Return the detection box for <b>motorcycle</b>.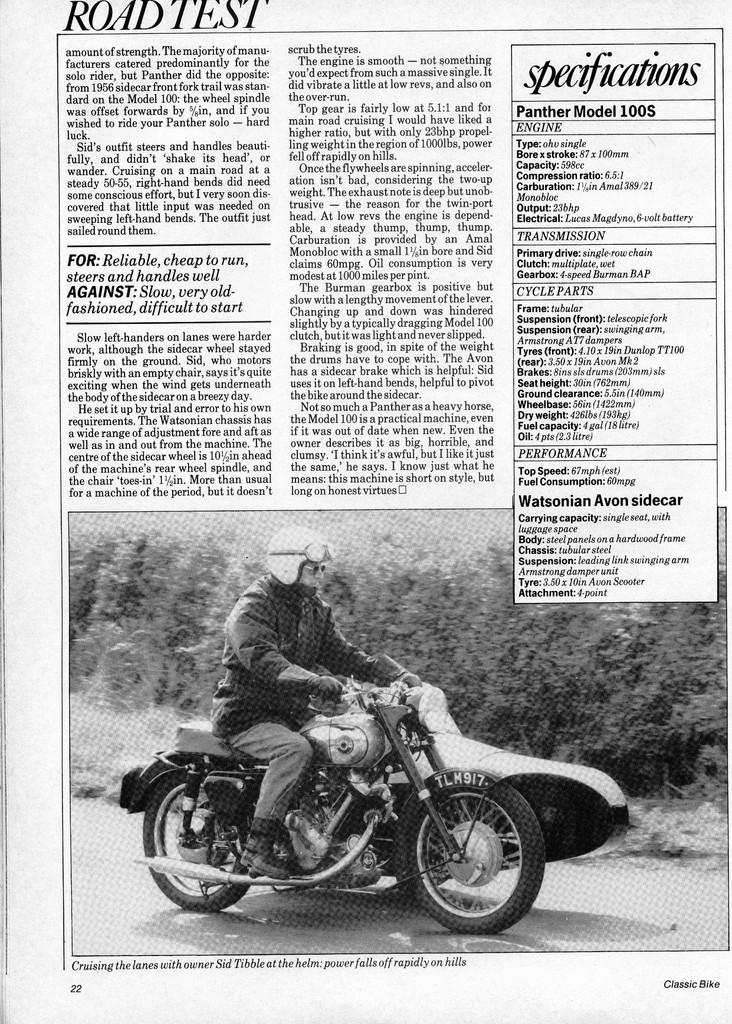
(left=118, top=652, right=543, bottom=934).
